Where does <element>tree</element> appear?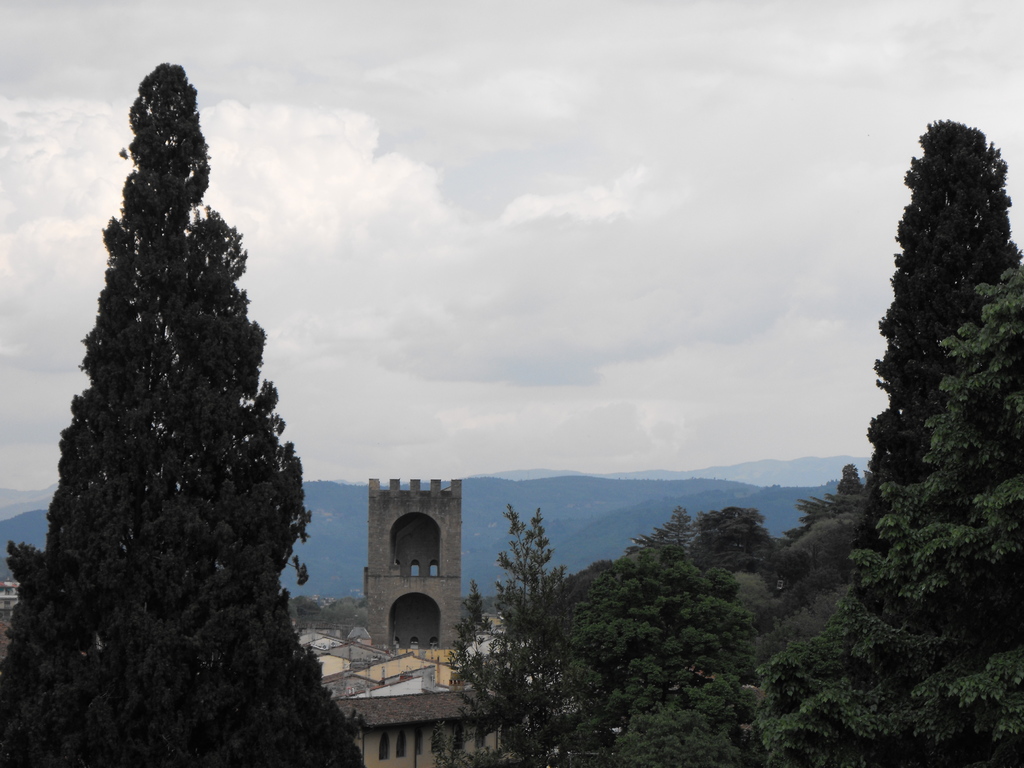
Appears at box=[552, 527, 801, 767].
